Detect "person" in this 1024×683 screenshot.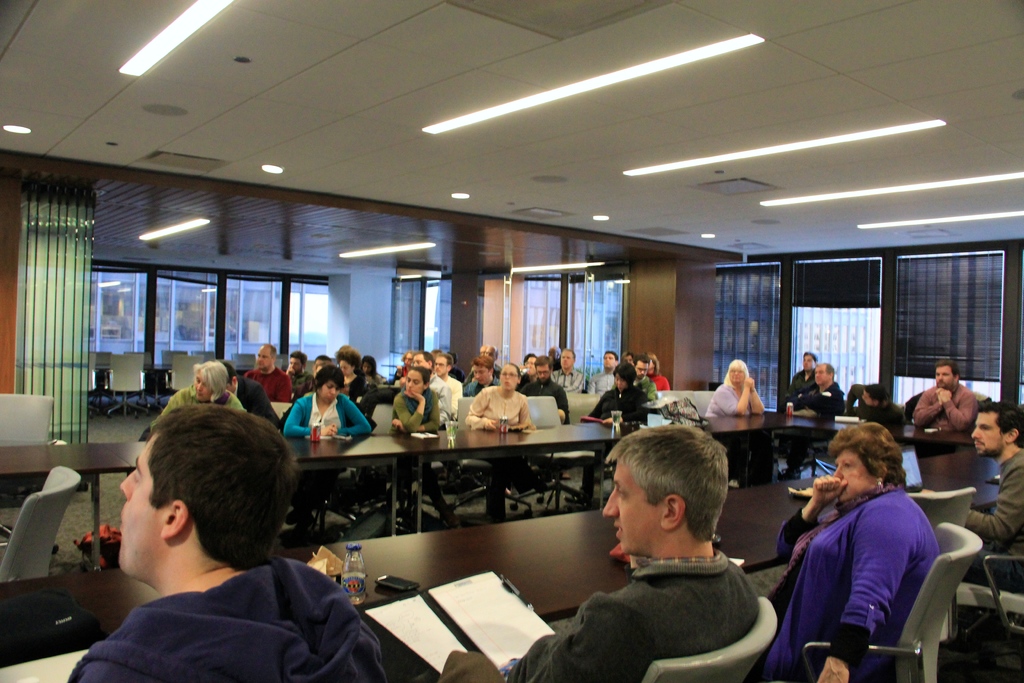
Detection: (x1=394, y1=347, x2=454, y2=427).
